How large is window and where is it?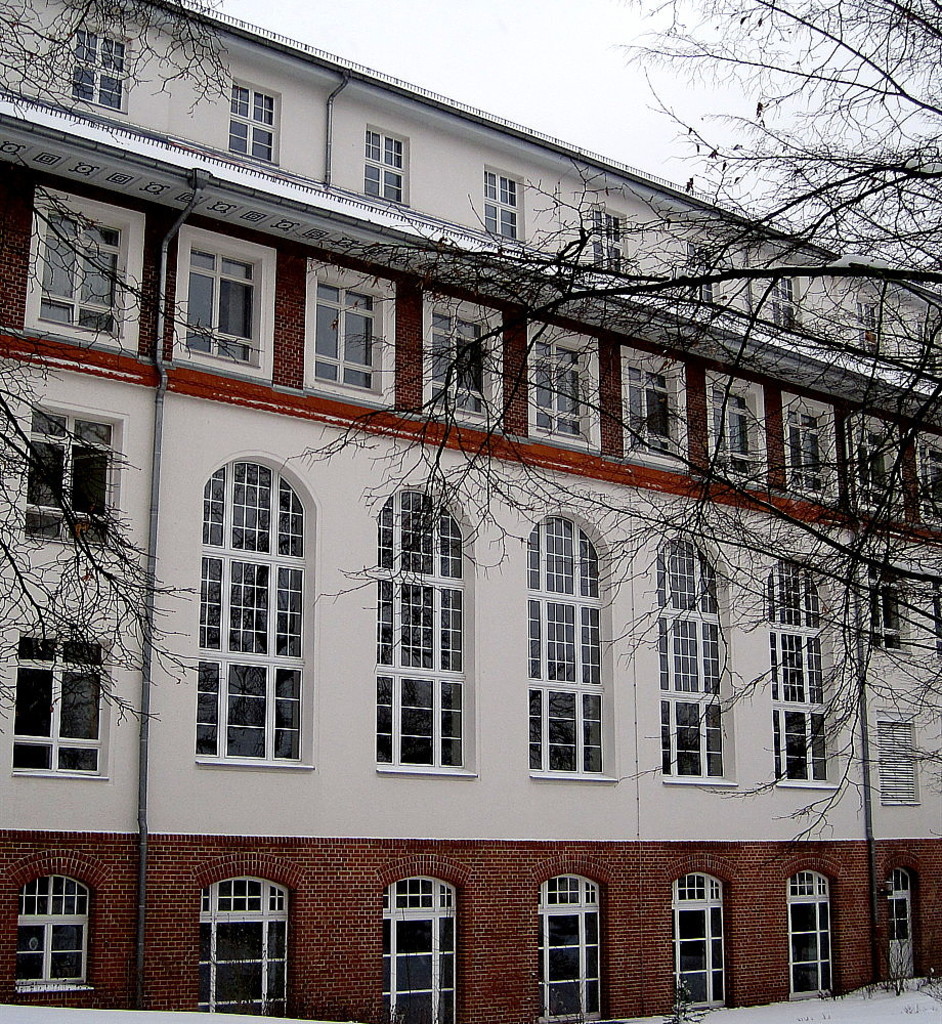
Bounding box: bbox=[521, 323, 604, 456].
